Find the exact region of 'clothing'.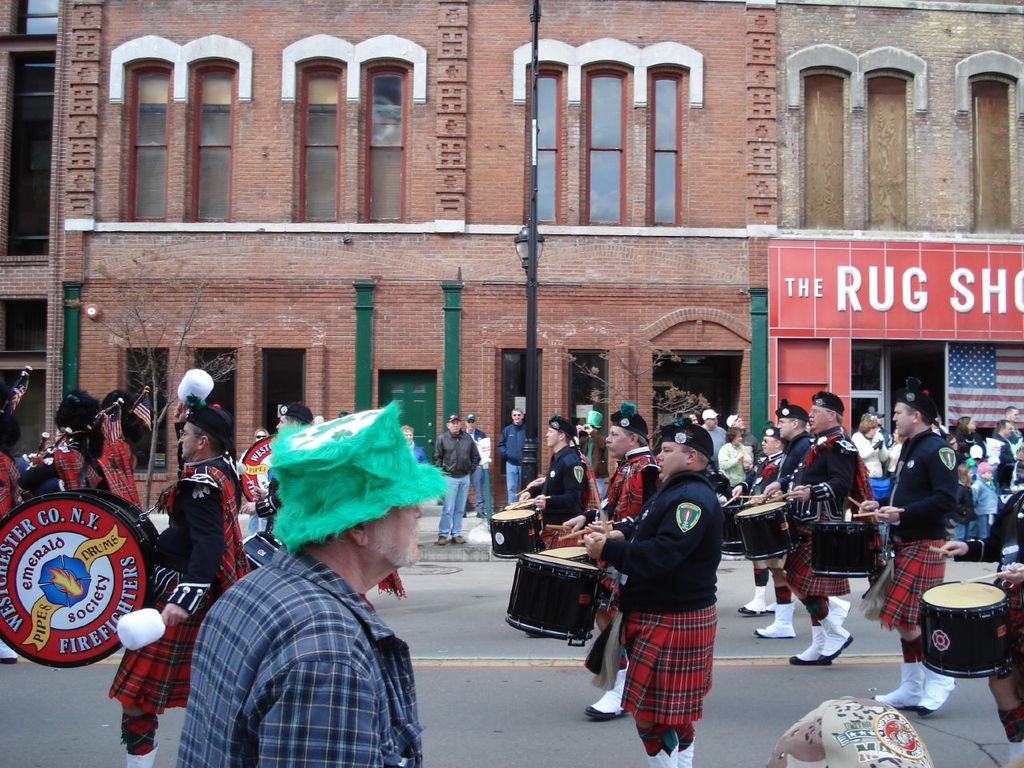
Exact region: rect(544, 442, 602, 550).
